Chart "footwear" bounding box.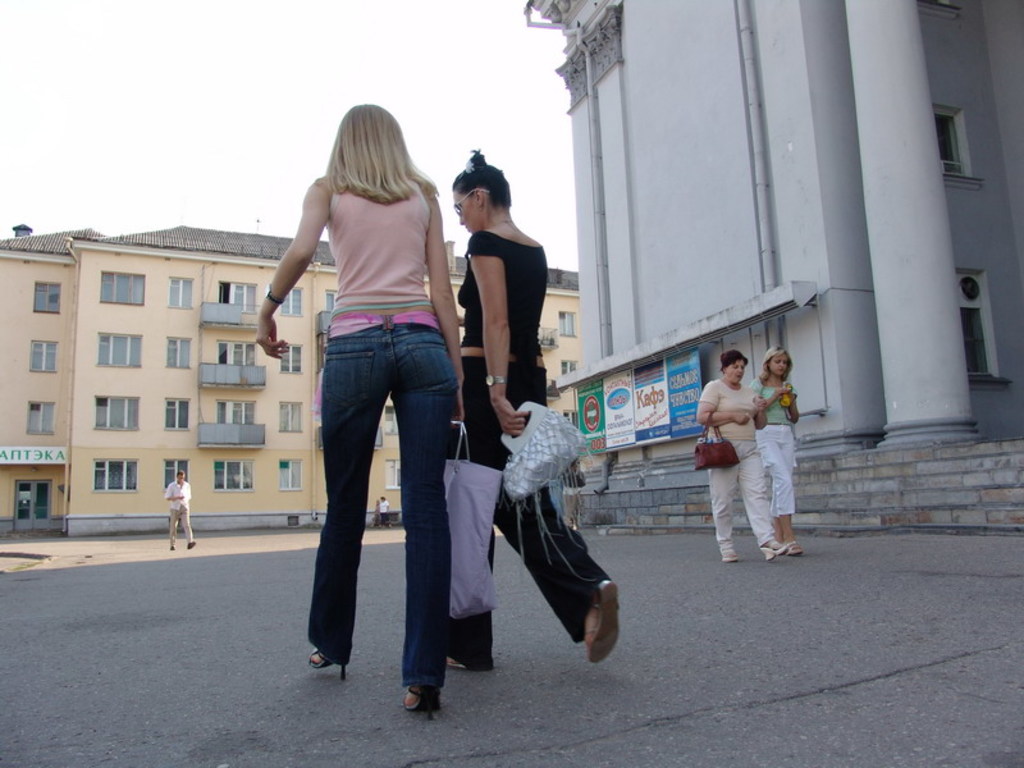
Charted: detection(588, 580, 617, 659).
